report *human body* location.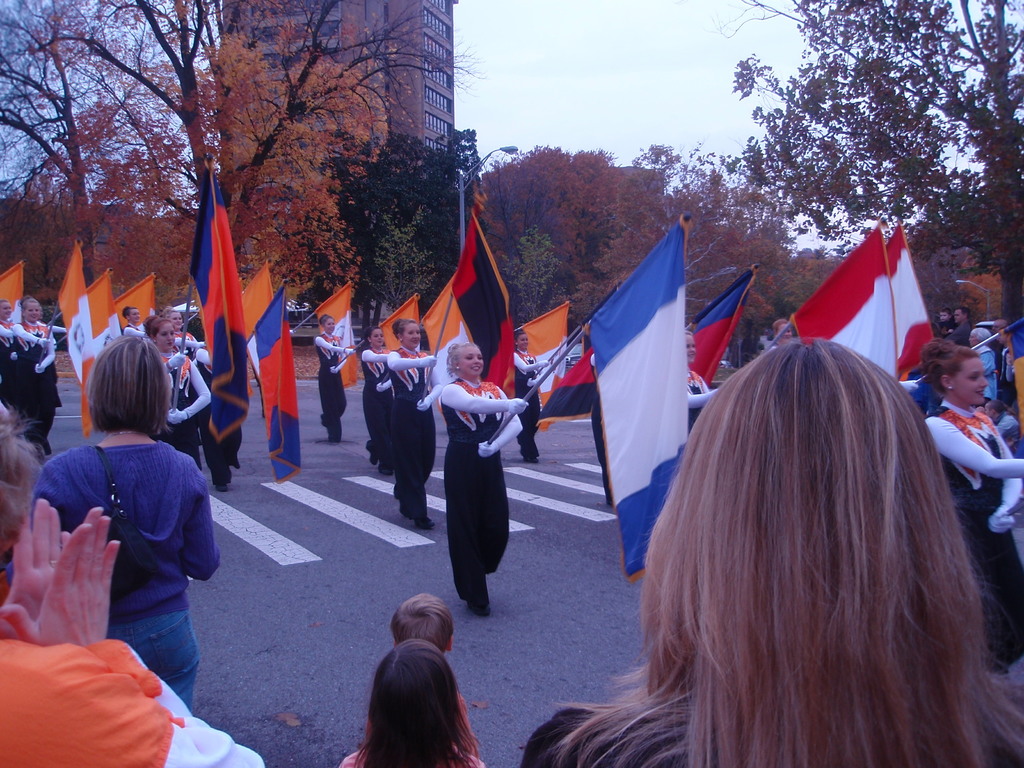
Report: 38/323/57/349.
